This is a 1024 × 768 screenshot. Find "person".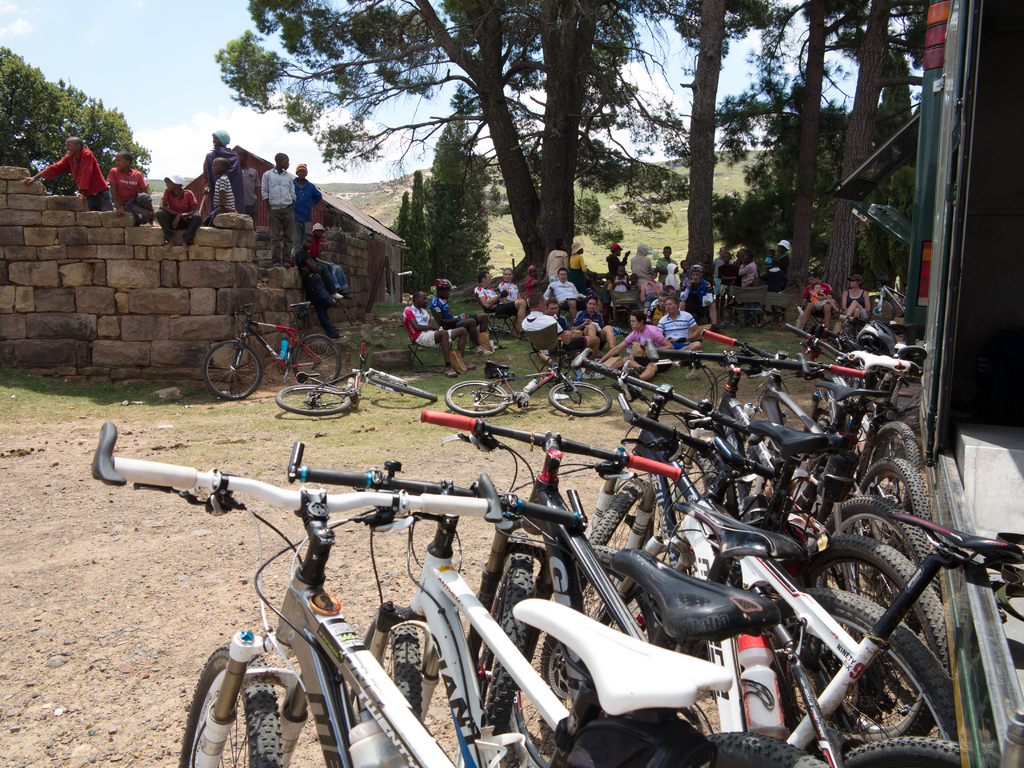
Bounding box: box(296, 161, 323, 247).
